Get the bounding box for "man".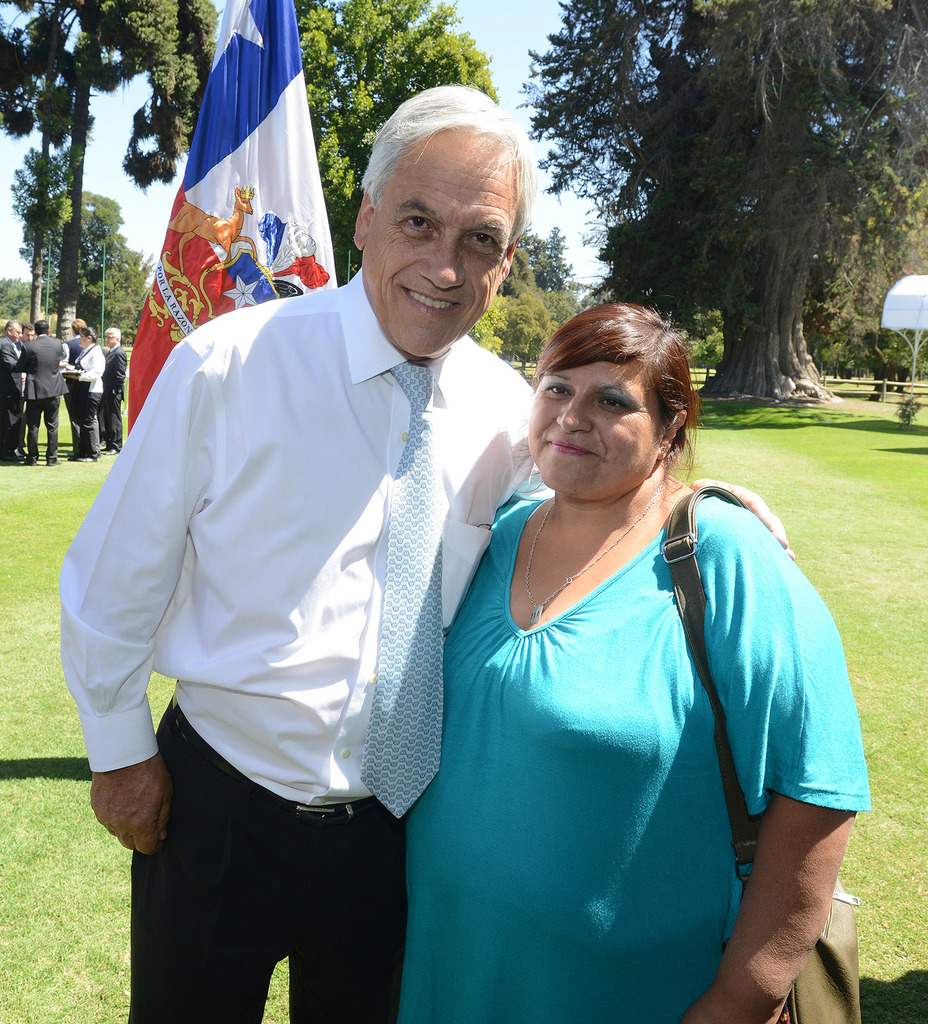
[59,81,796,1022].
